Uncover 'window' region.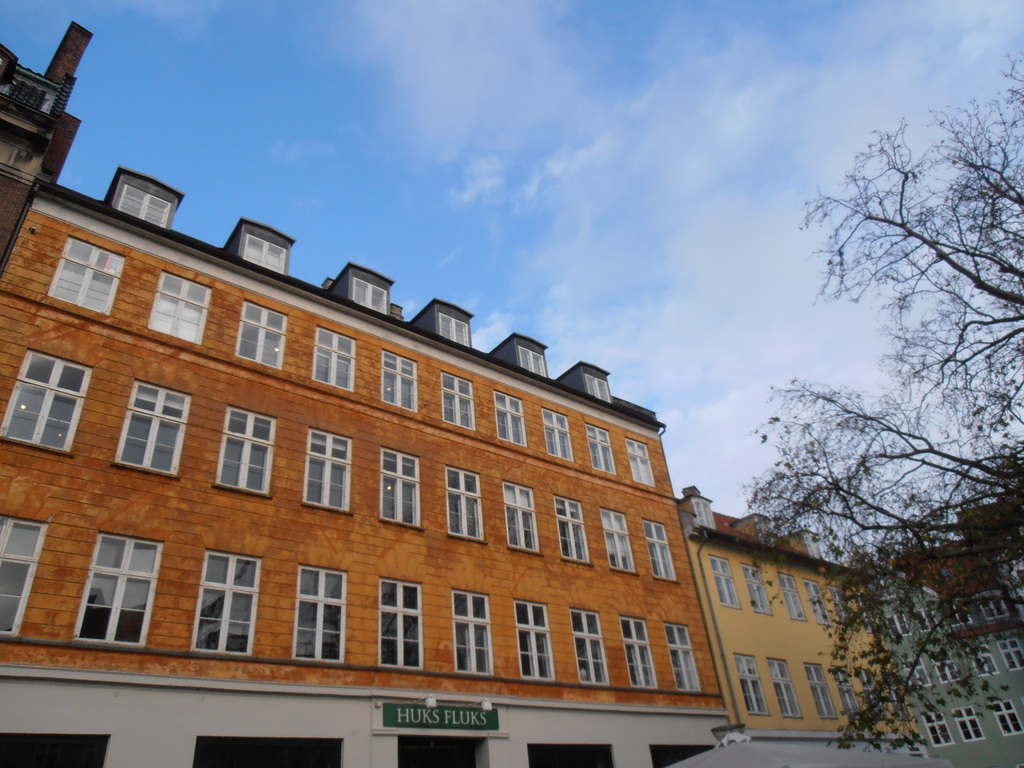
Uncovered: (860,671,888,720).
